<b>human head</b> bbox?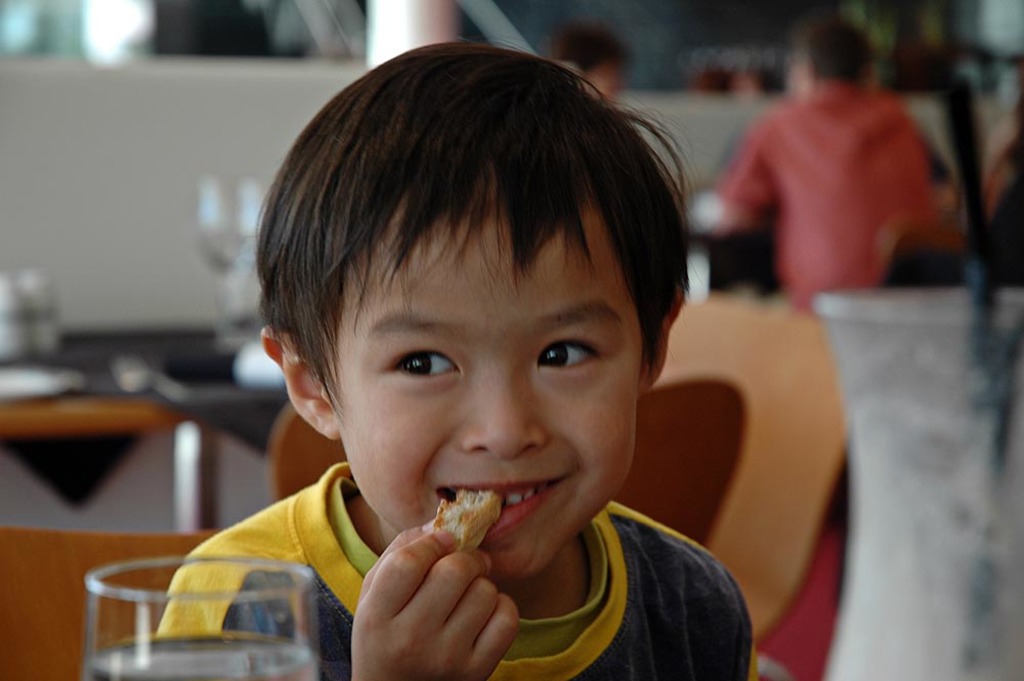
<box>270,141,682,547</box>
